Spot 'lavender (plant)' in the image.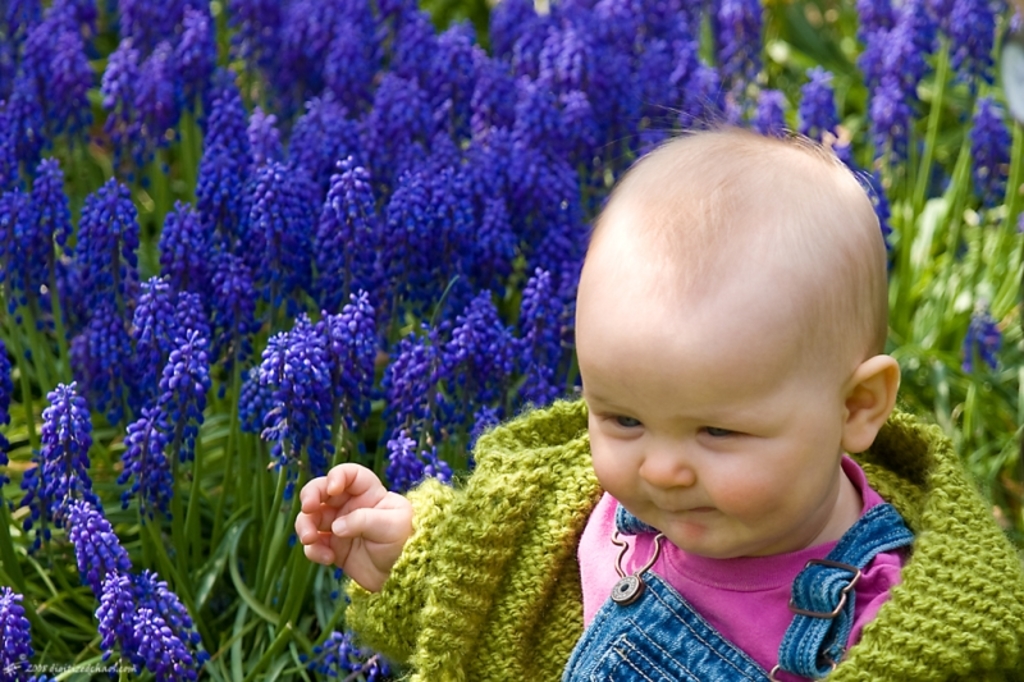
'lavender (plant)' found at rect(31, 0, 90, 105).
